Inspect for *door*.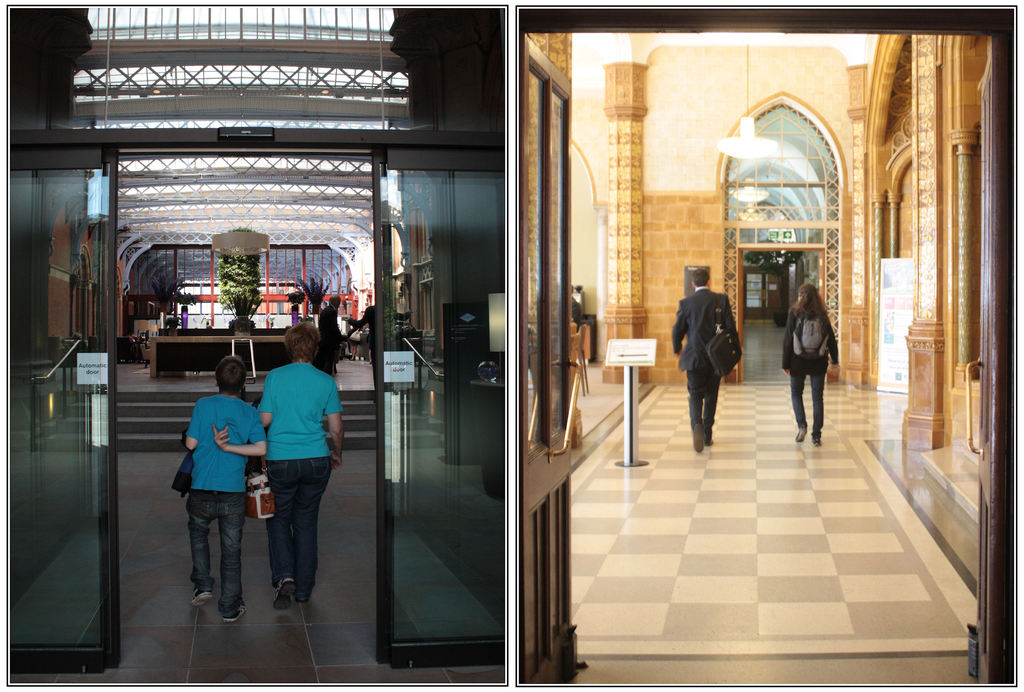
Inspection: region(11, 149, 124, 677).
